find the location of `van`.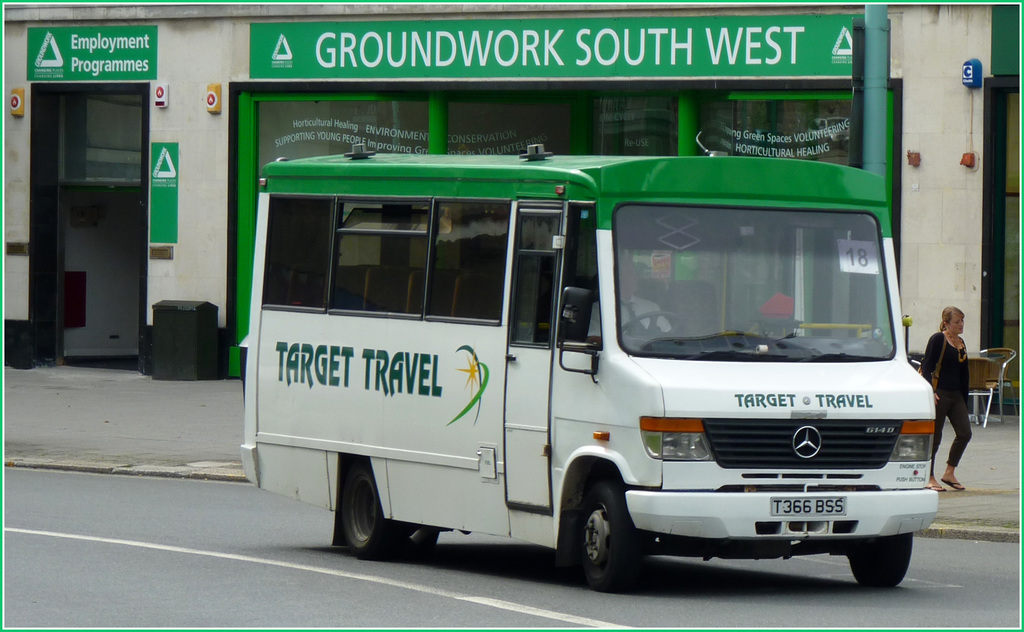
Location: rect(243, 153, 940, 594).
